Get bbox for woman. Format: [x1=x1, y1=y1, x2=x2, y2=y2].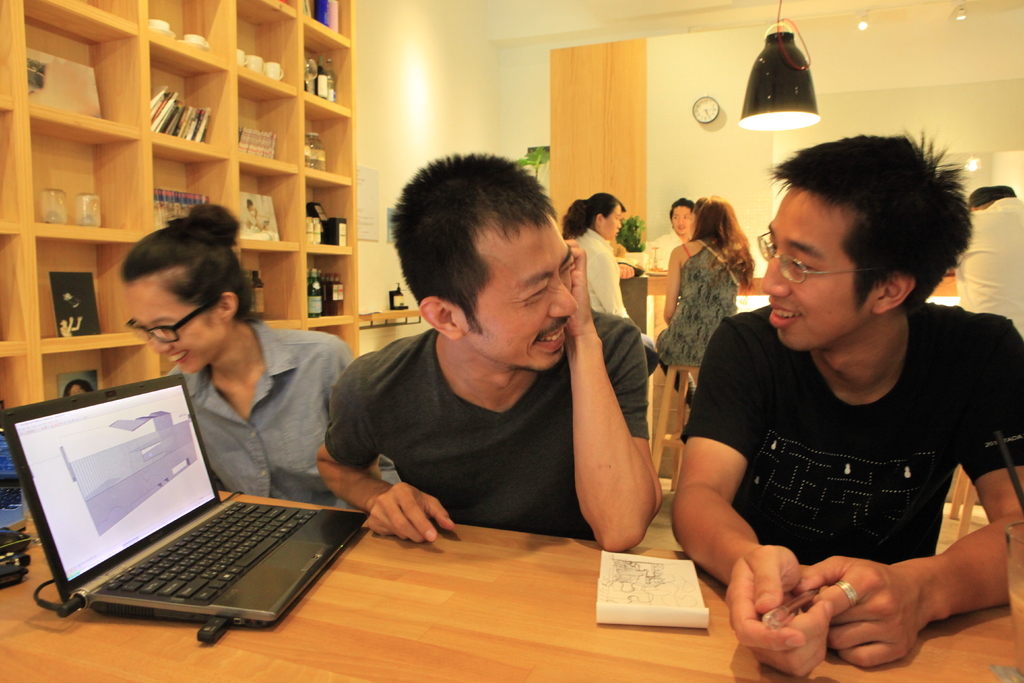
[x1=118, y1=208, x2=389, y2=504].
